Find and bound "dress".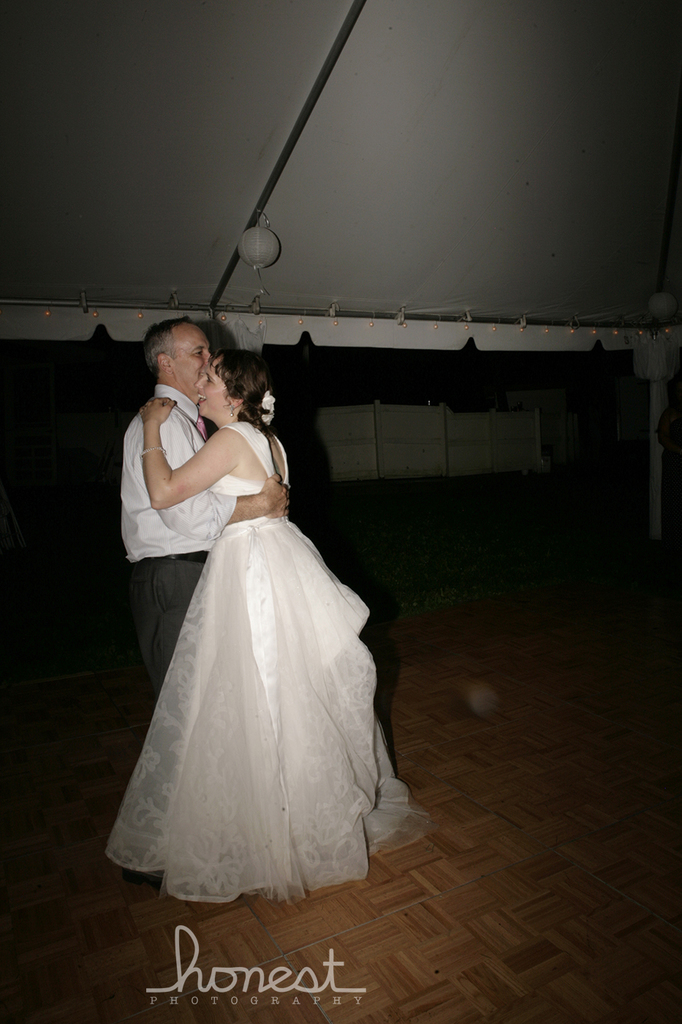
Bound: box=[90, 377, 395, 884].
